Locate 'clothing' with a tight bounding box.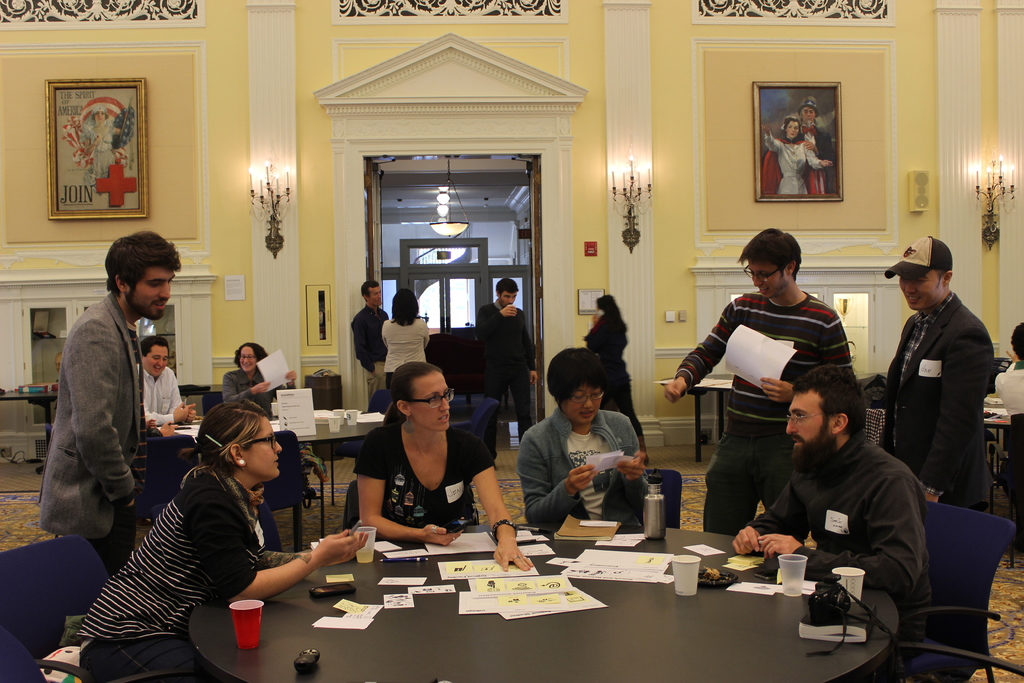
bbox=[220, 367, 294, 416].
